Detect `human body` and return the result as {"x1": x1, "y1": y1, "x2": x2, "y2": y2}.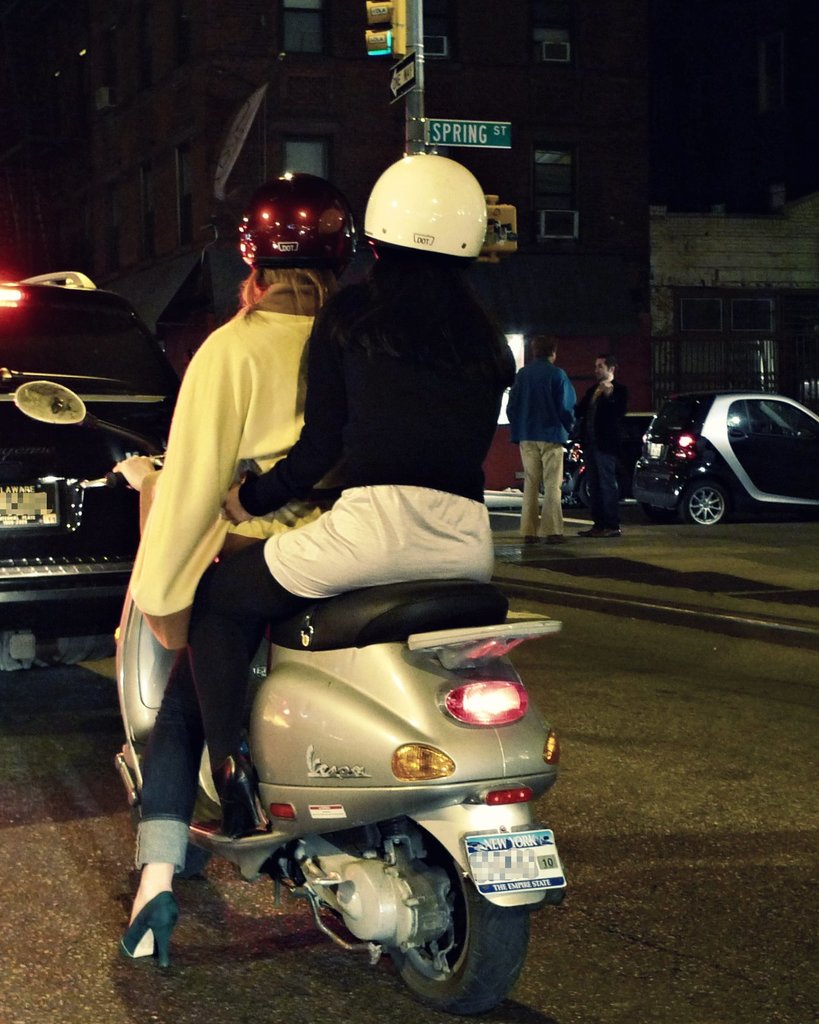
{"x1": 115, "y1": 149, "x2": 516, "y2": 986}.
